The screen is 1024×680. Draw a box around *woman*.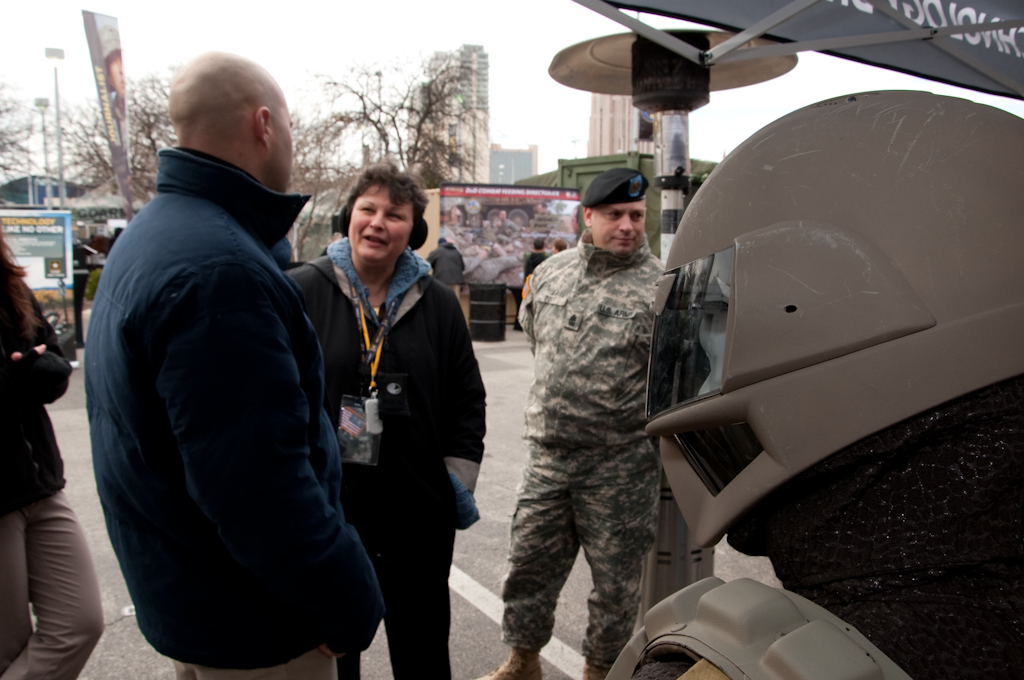
{"left": 550, "top": 239, "right": 569, "bottom": 255}.
